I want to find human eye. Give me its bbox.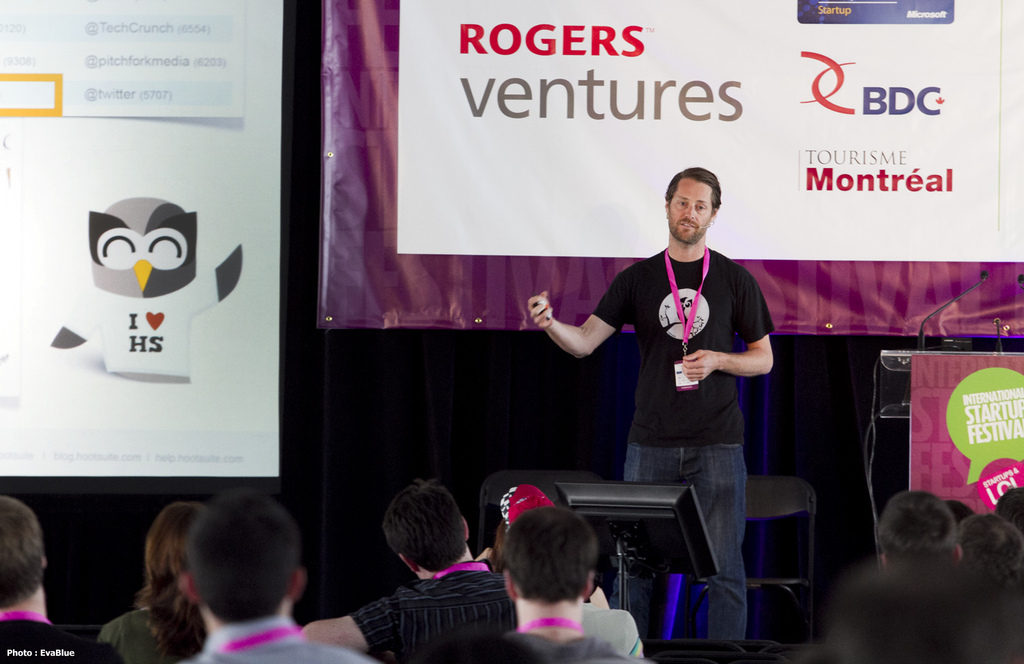
Rect(696, 200, 709, 212).
